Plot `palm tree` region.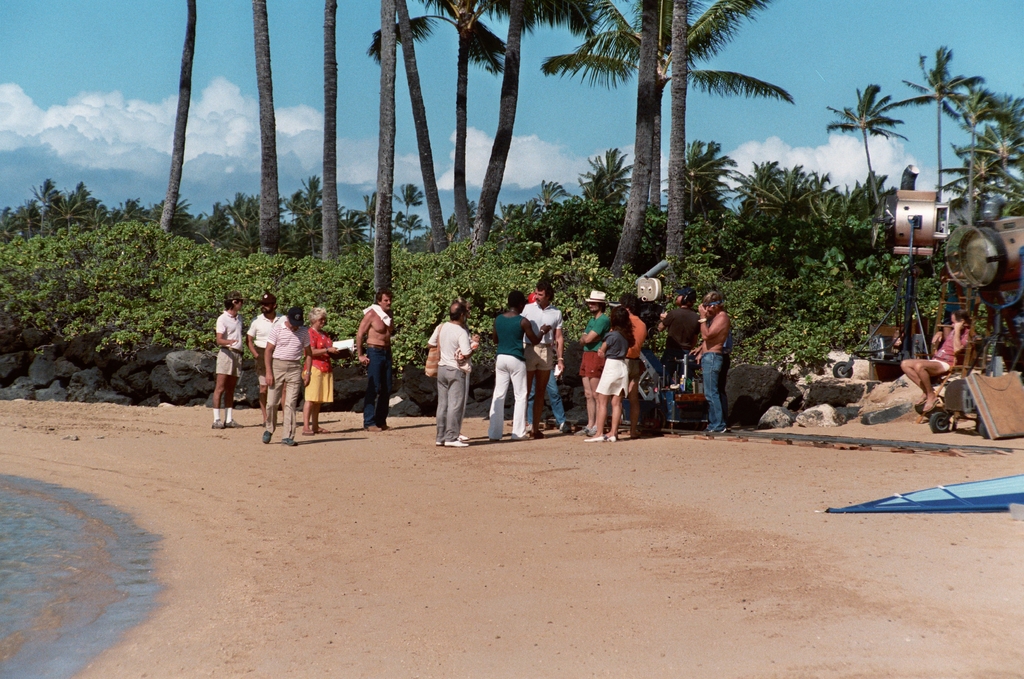
Plotted at Rect(370, 0, 515, 239).
